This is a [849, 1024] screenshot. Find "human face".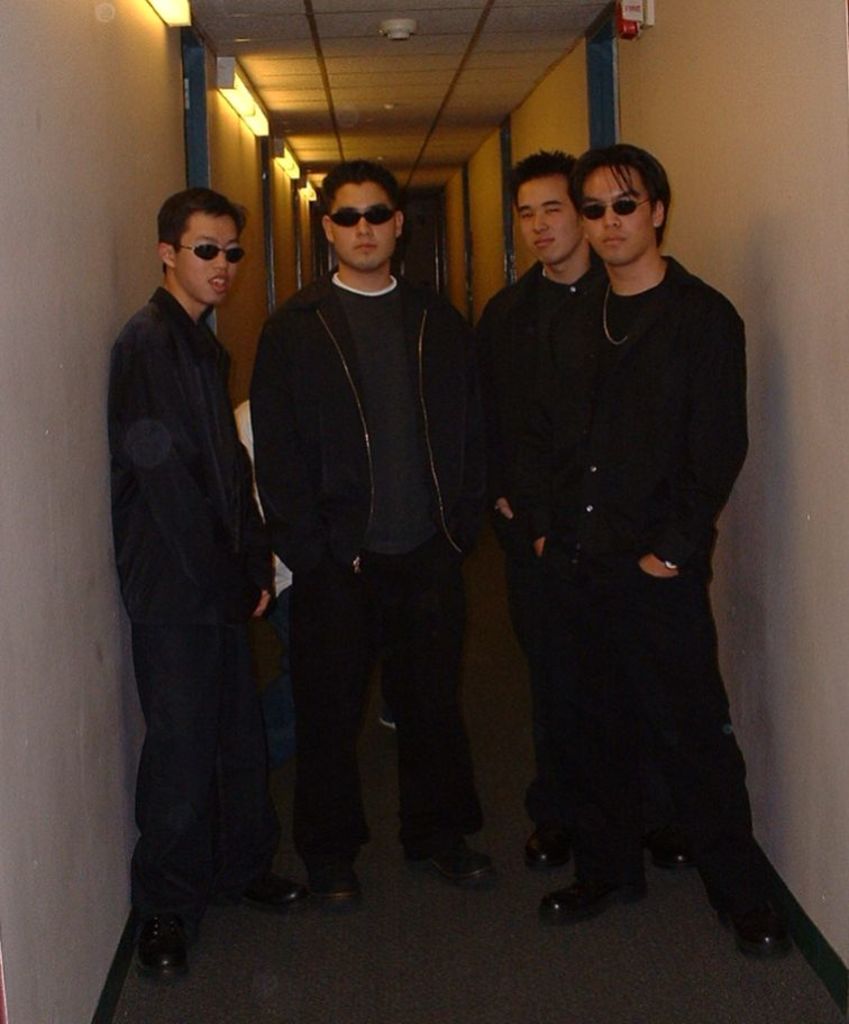
Bounding box: detection(522, 188, 590, 262).
